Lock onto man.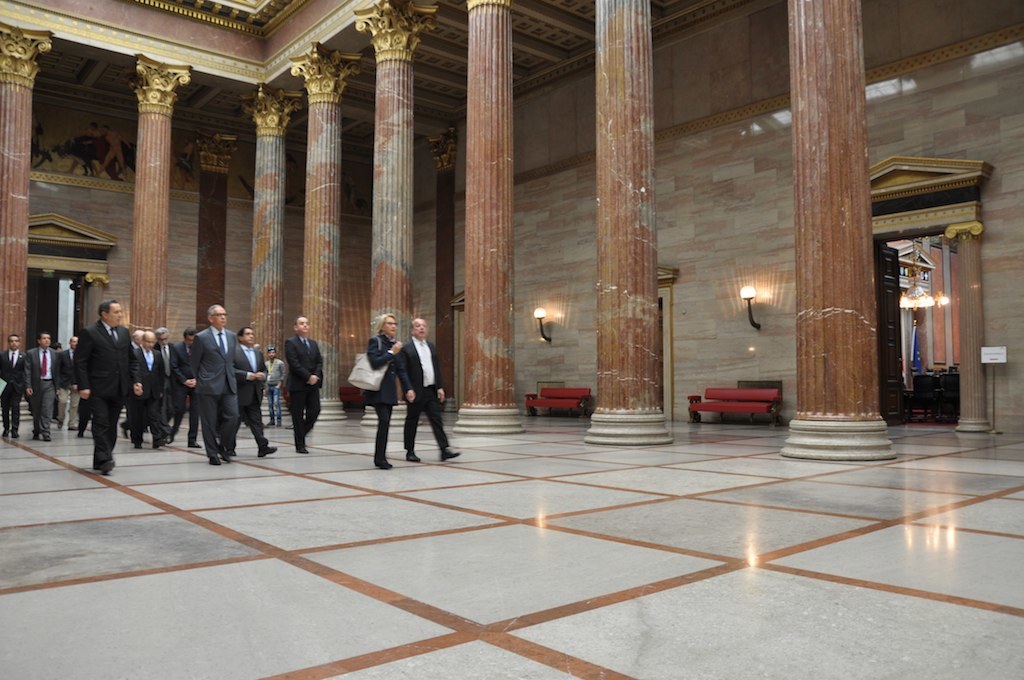
Locked: [x1=27, y1=330, x2=57, y2=447].
